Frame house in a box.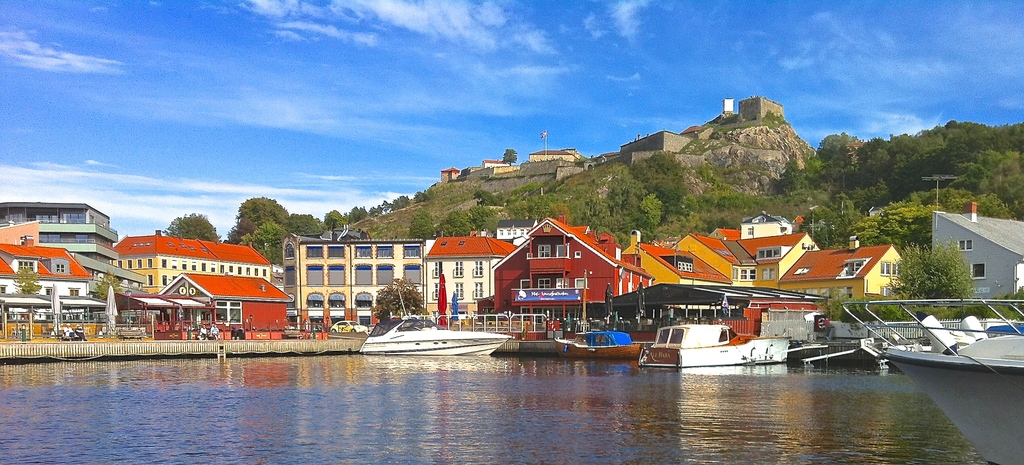
[627, 243, 716, 287].
